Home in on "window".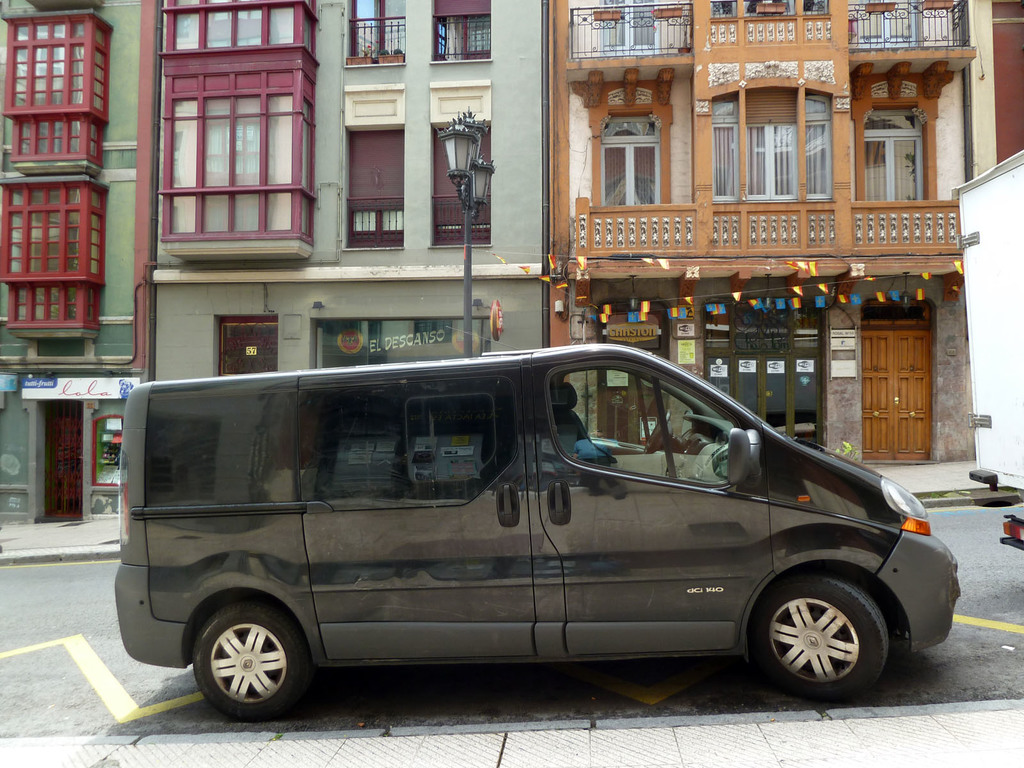
Homed in at select_region(297, 0, 319, 50).
